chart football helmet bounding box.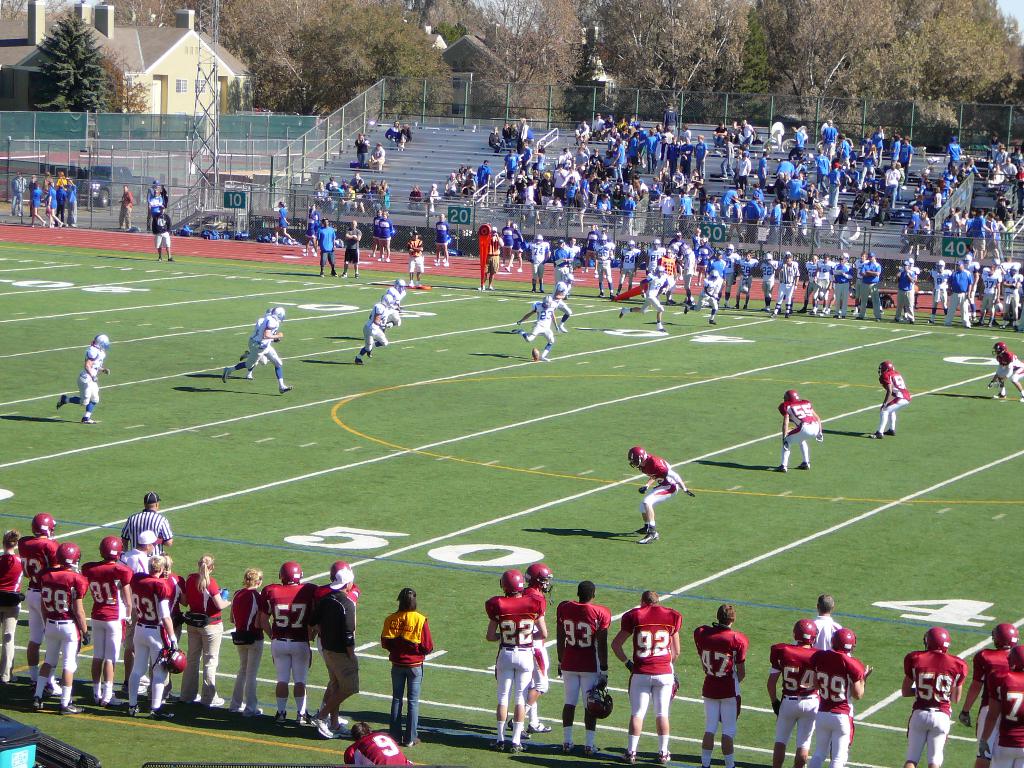
Charted: region(962, 254, 973, 265).
